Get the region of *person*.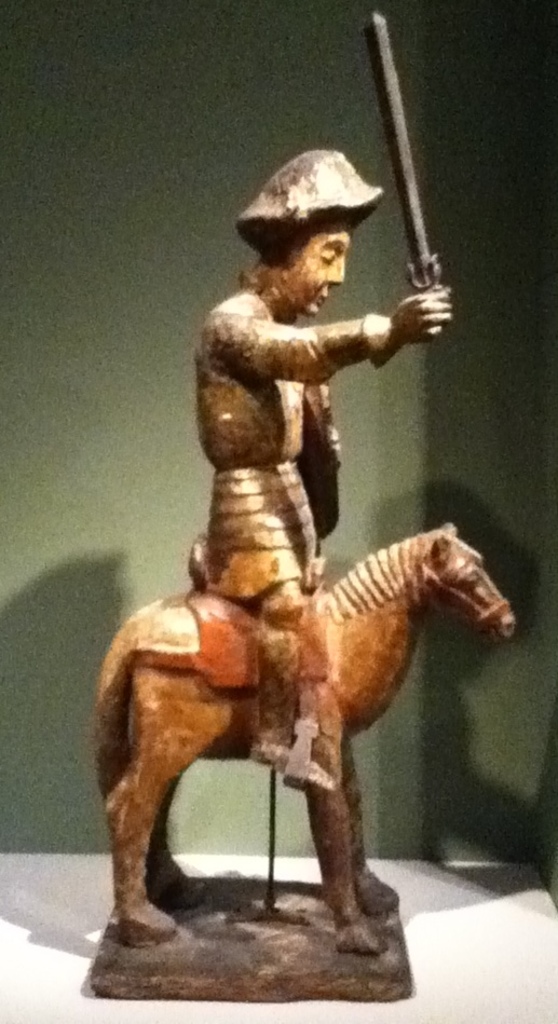
bbox(122, 95, 491, 839).
